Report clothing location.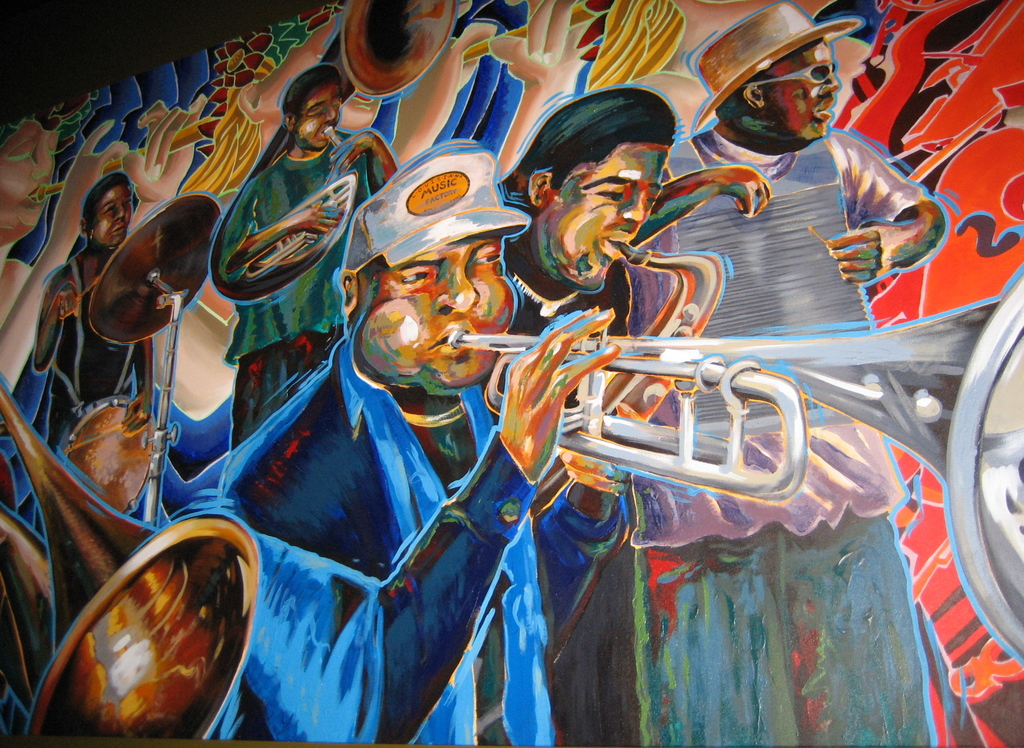
Report: crop(506, 249, 739, 747).
